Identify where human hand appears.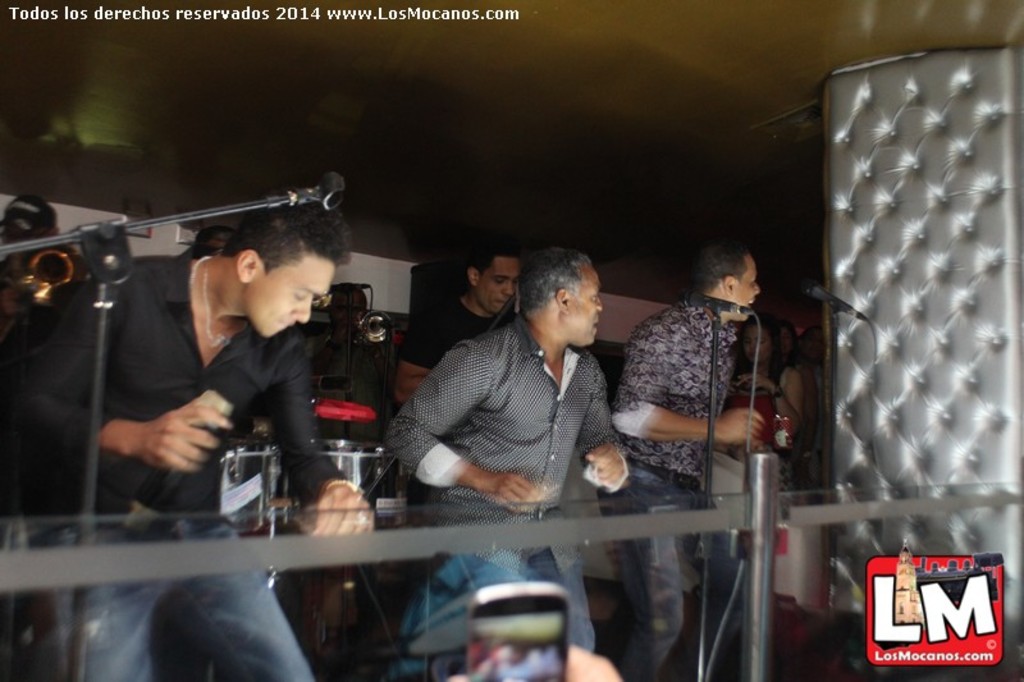
Appears at left=714, top=408, right=764, bottom=440.
